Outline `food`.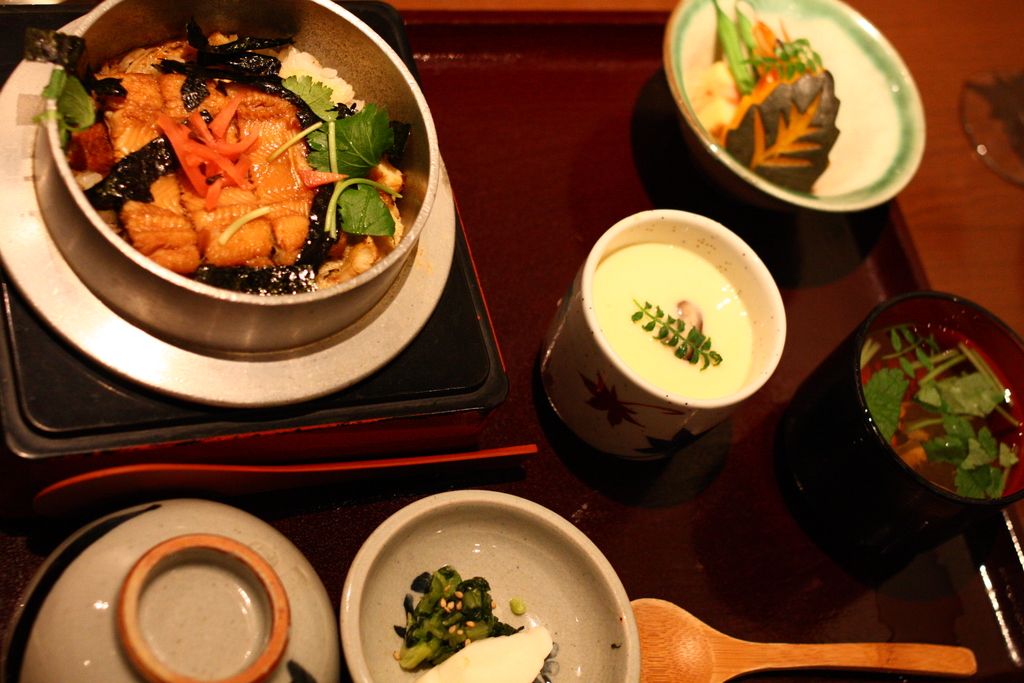
Outline: box=[390, 564, 560, 682].
